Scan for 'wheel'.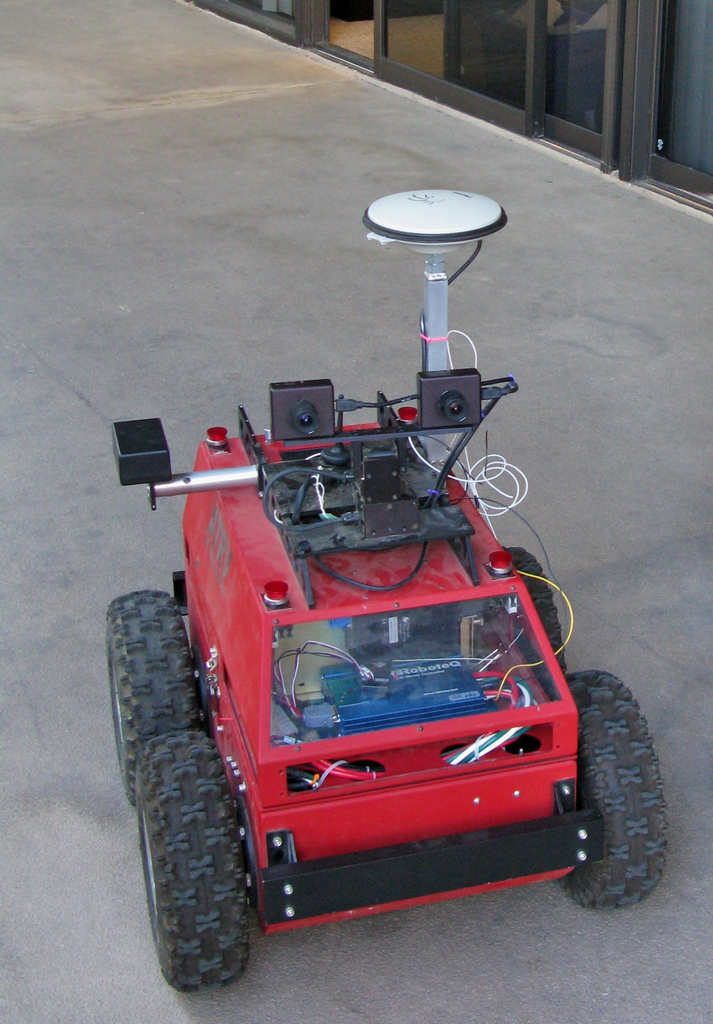
Scan result: left=108, top=589, right=199, bottom=804.
